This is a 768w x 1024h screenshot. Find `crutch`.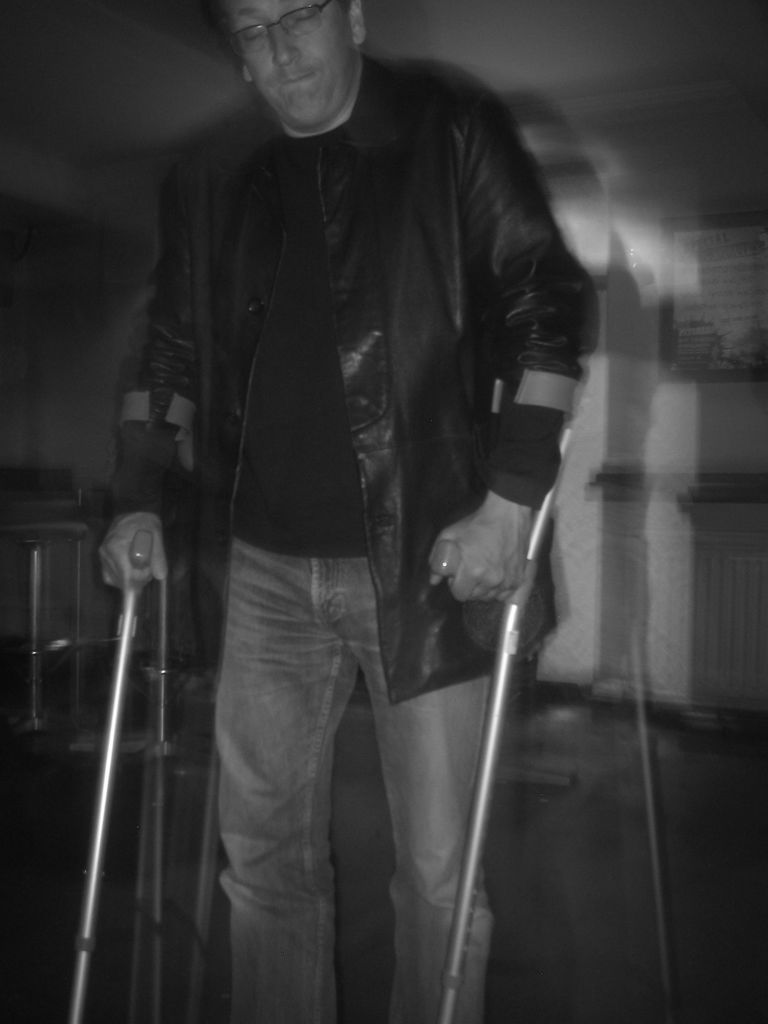
Bounding box: box(418, 366, 594, 1023).
